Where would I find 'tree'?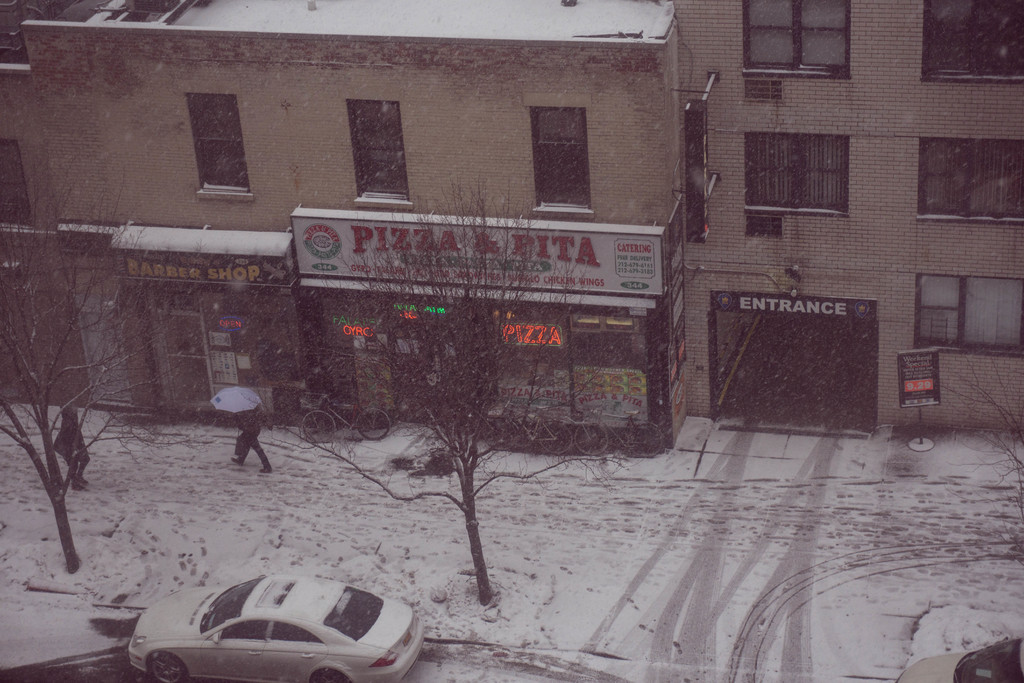
At bbox(924, 331, 1020, 493).
